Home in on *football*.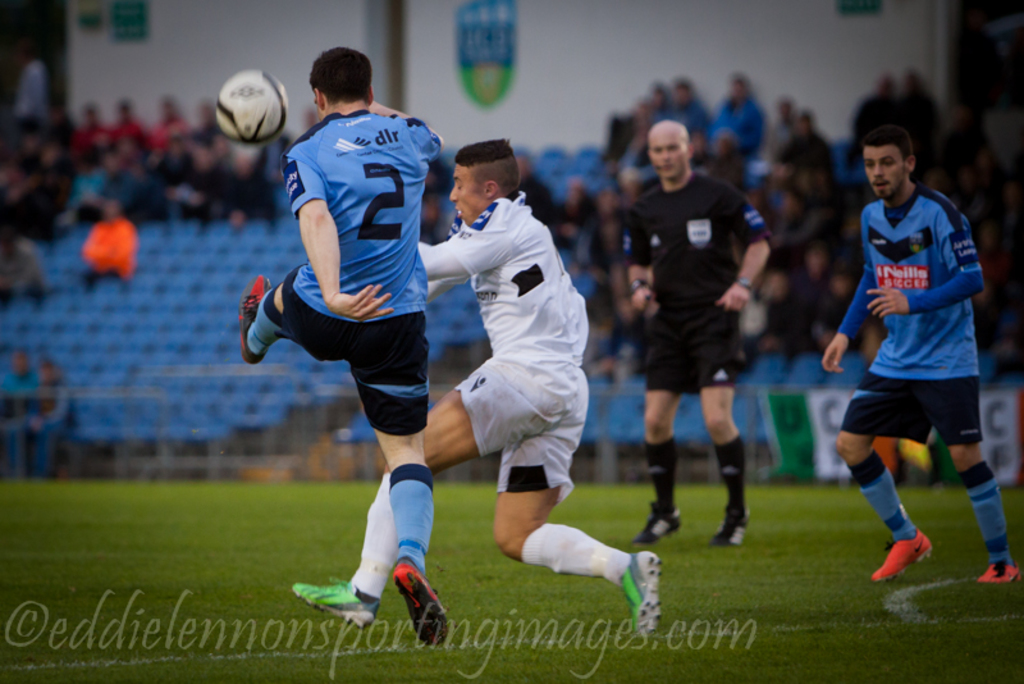
Homed in at [219,67,292,149].
